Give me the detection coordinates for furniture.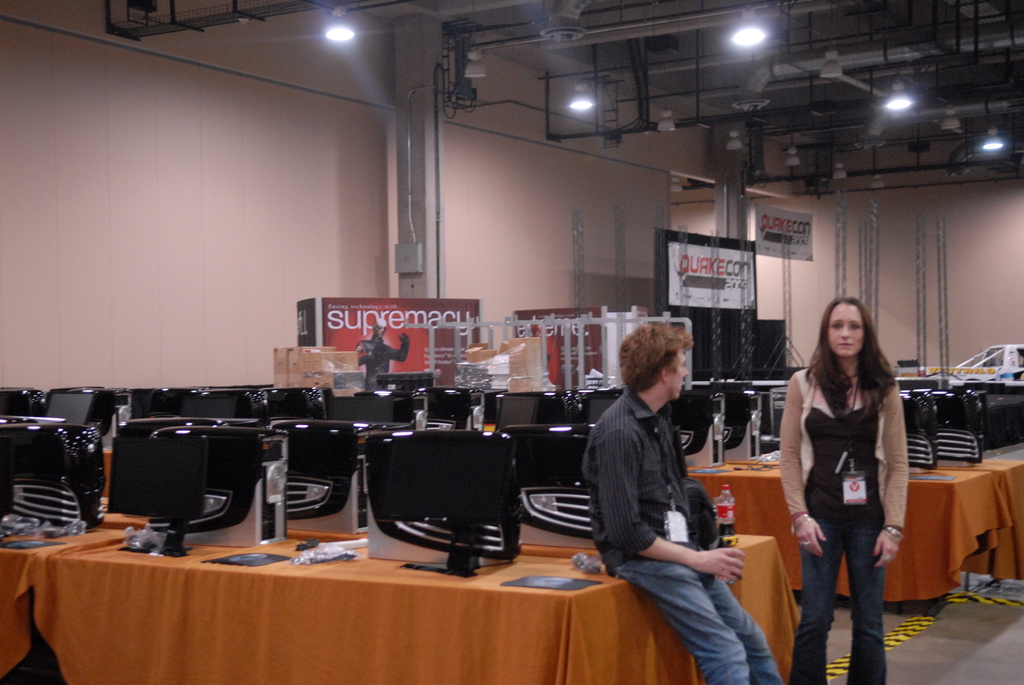
<region>0, 528, 705, 684</region>.
